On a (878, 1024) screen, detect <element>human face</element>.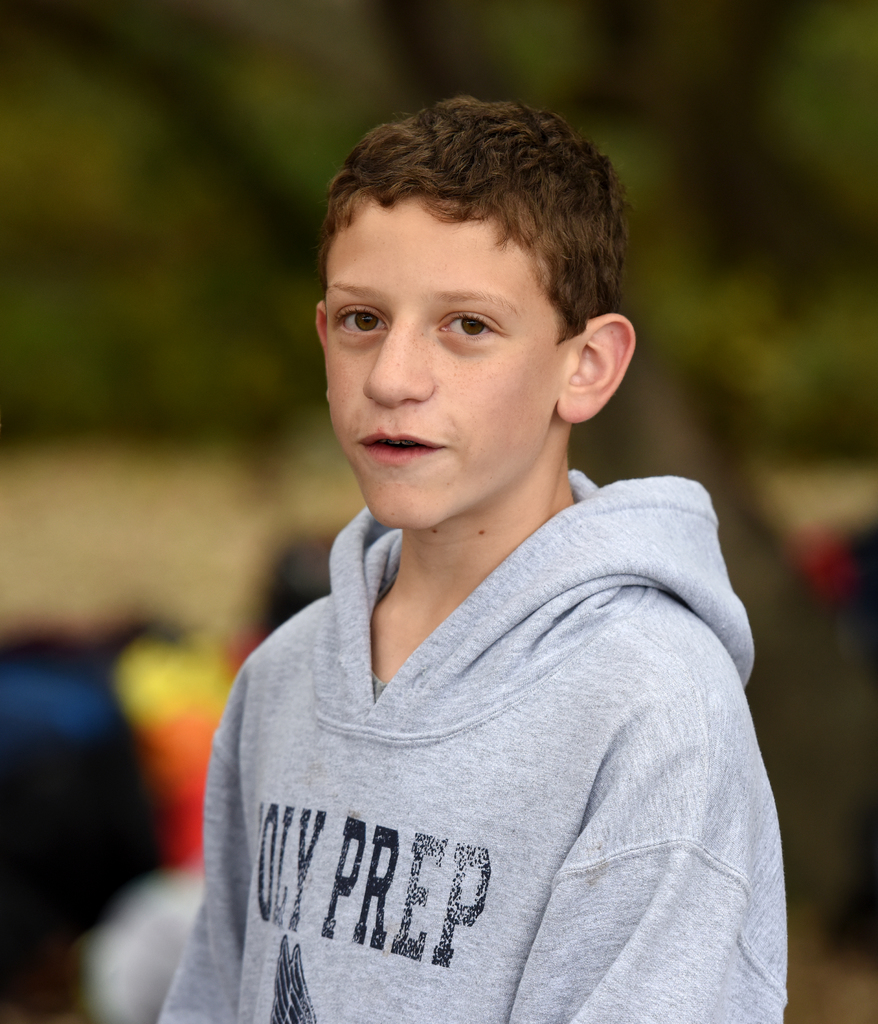
<box>325,194,575,529</box>.
